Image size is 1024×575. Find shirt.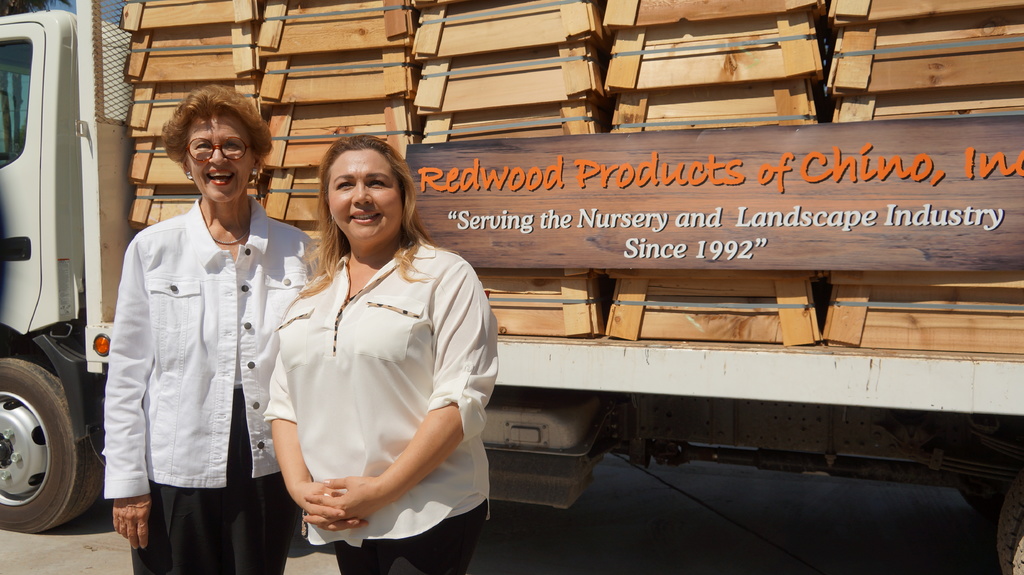
select_region(98, 182, 286, 535).
